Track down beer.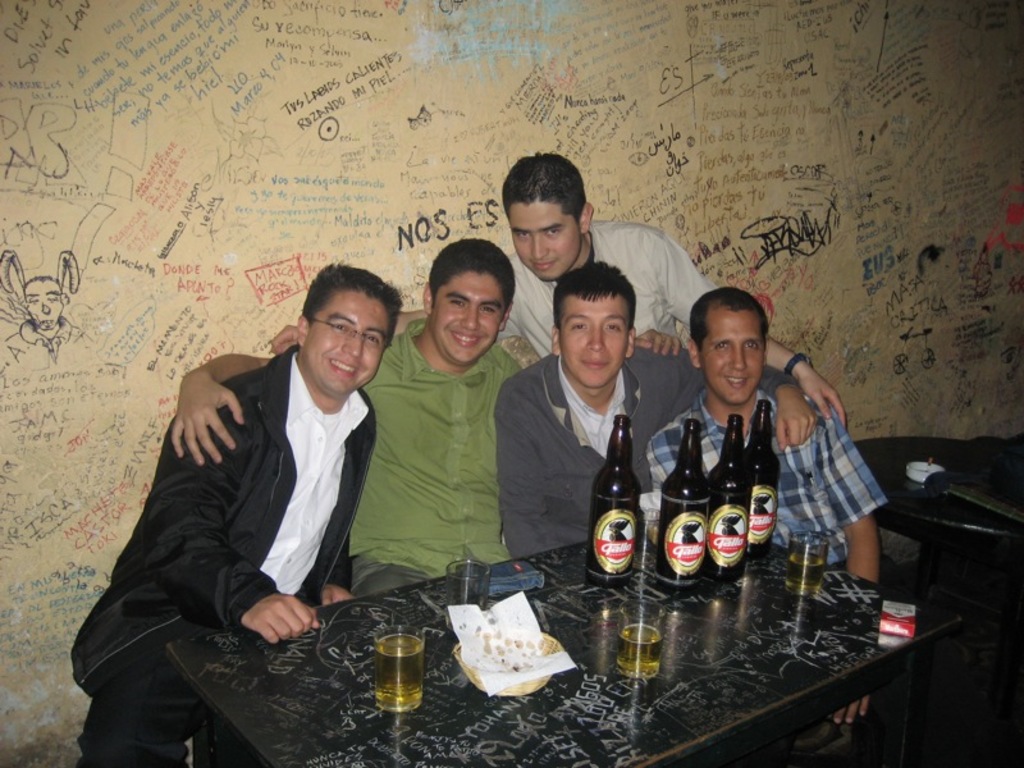
Tracked to 590,411,645,591.
